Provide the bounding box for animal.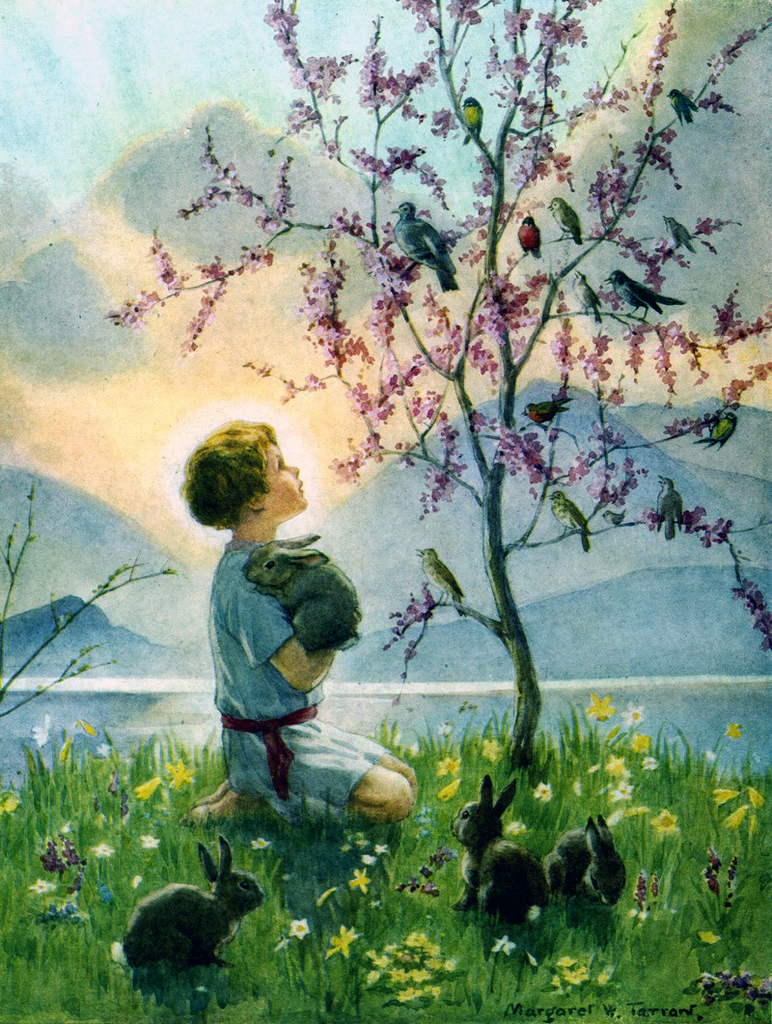
select_region(445, 761, 555, 930).
